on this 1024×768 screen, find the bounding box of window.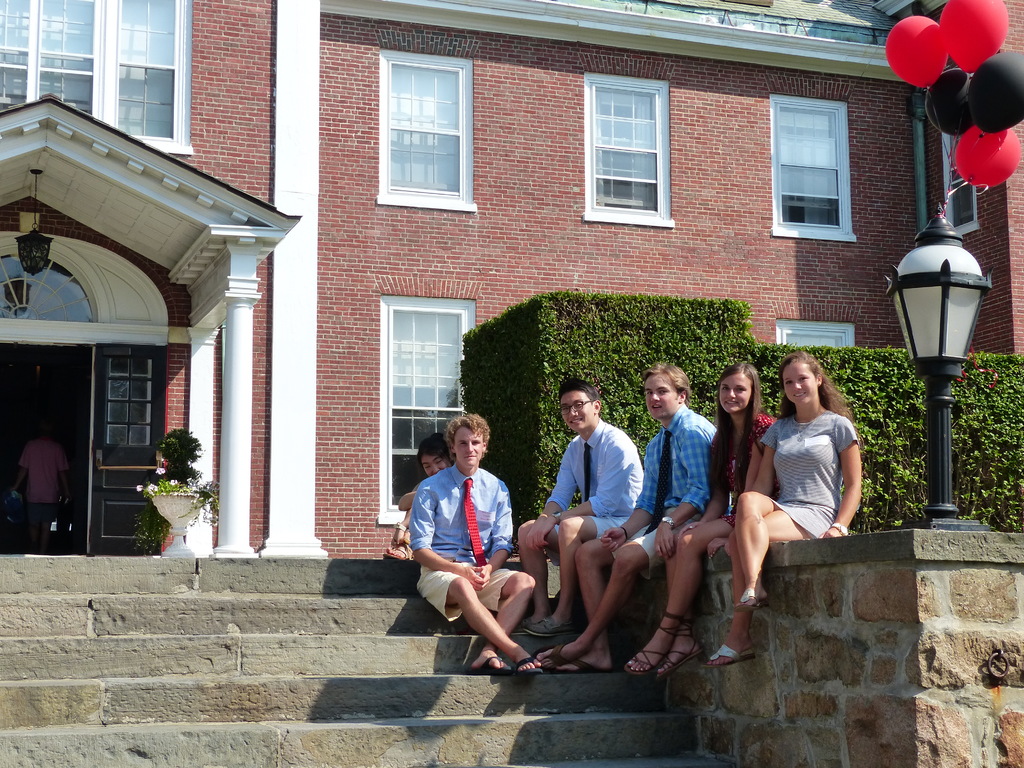
Bounding box: l=578, t=66, r=680, b=234.
